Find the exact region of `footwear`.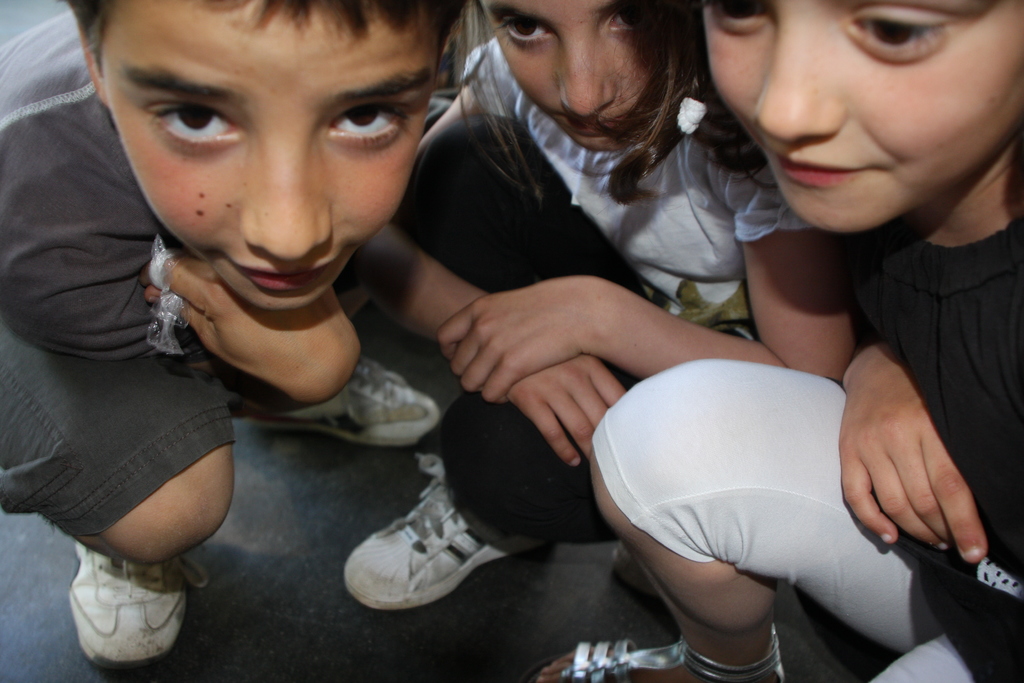
Exact region: 56, 537, 182, 655.
